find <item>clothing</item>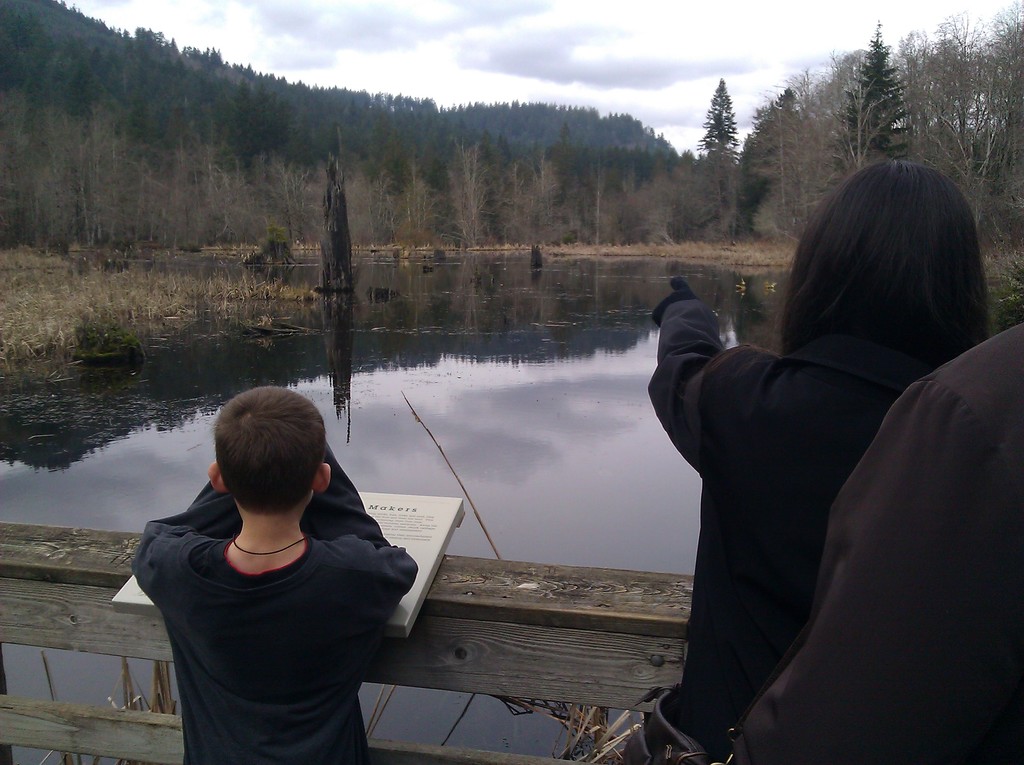
region(129, 453, 419, 764)
